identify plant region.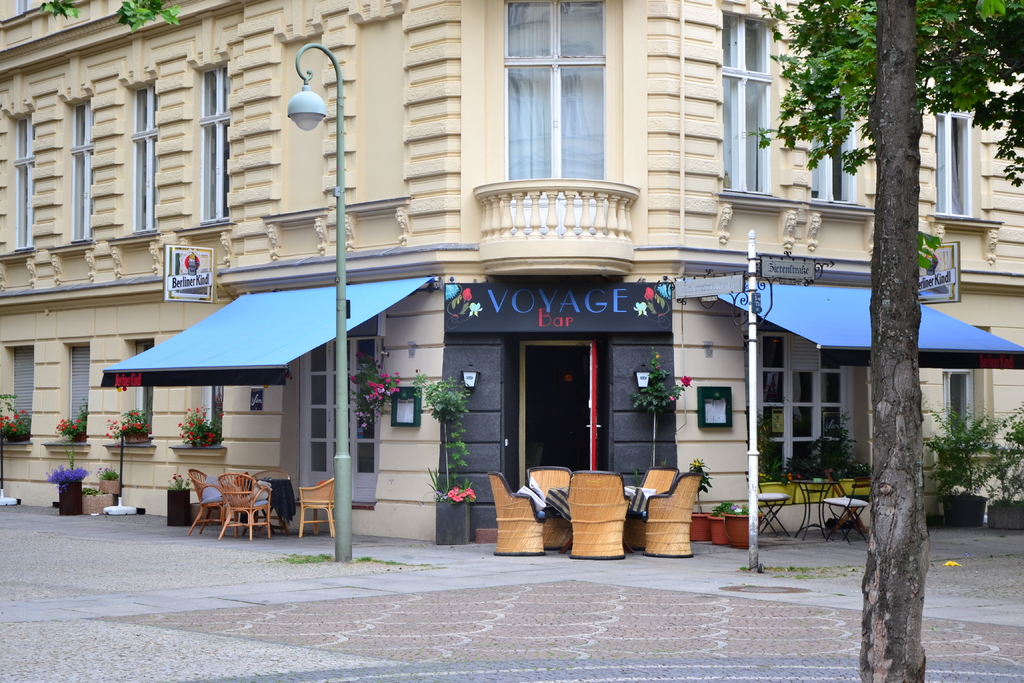
Region: 281,547,331,570.
